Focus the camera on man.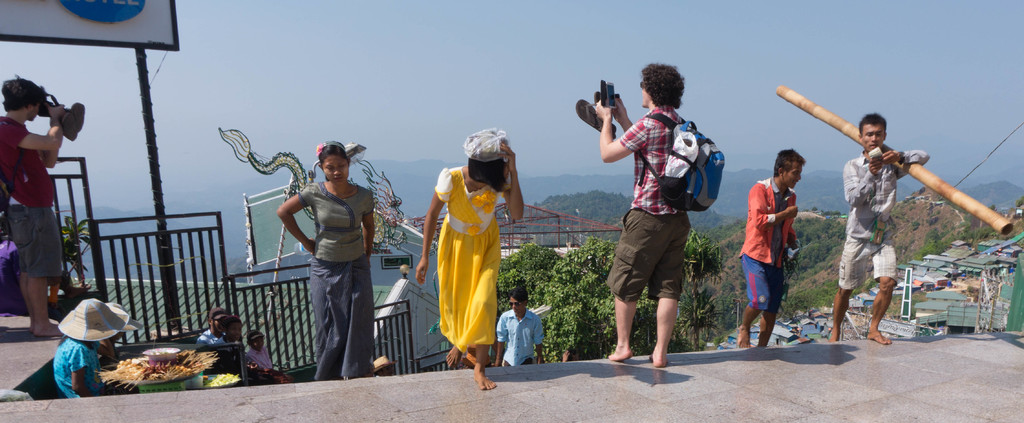
Focus region: (left=828, top=109, right=922, bottom=346).
